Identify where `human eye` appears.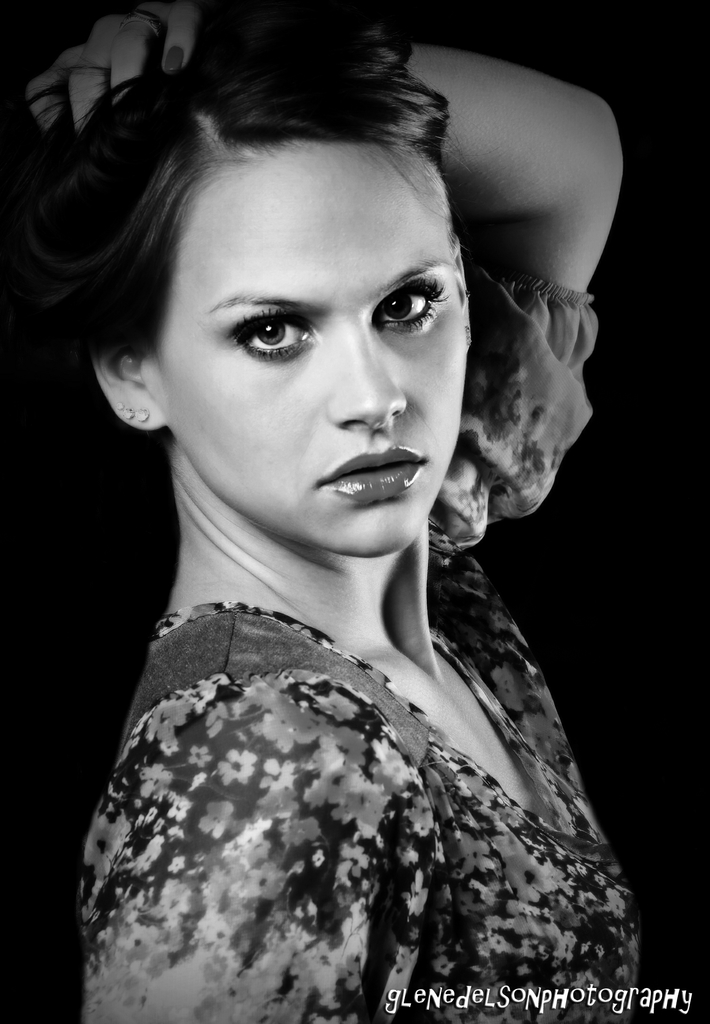
Appears at {"x1": 367, "y1": 285, "x2": 449, "y2": 340}.
